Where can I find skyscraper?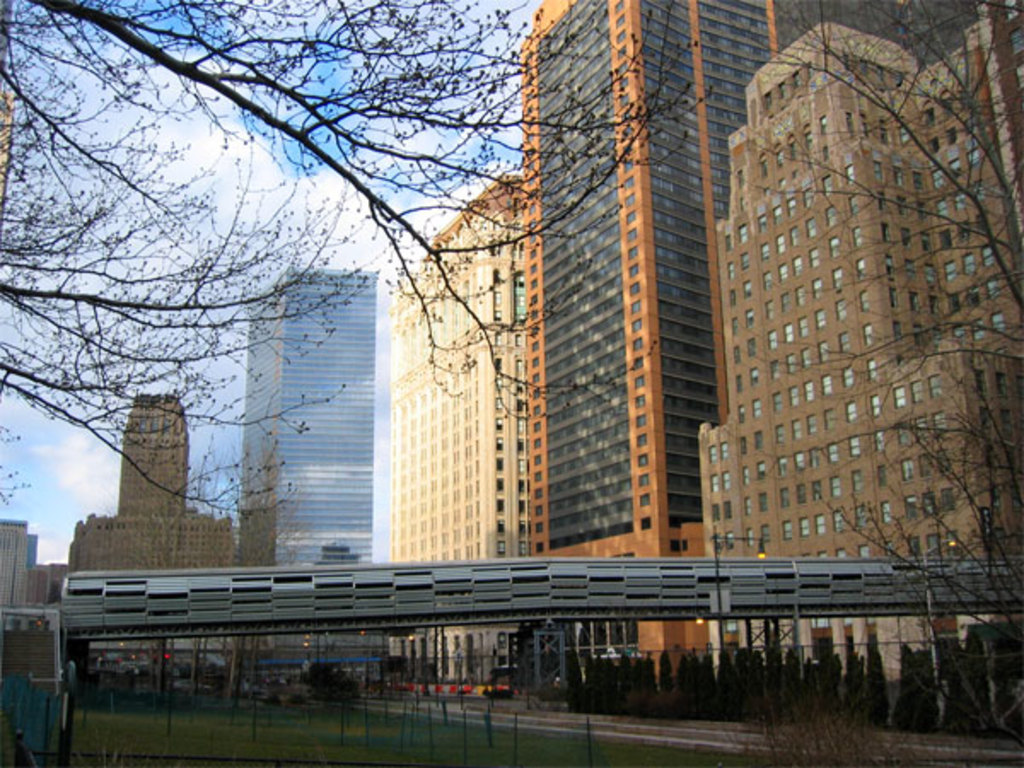
You can find it at l=514, t=0, r=771, b=671.
